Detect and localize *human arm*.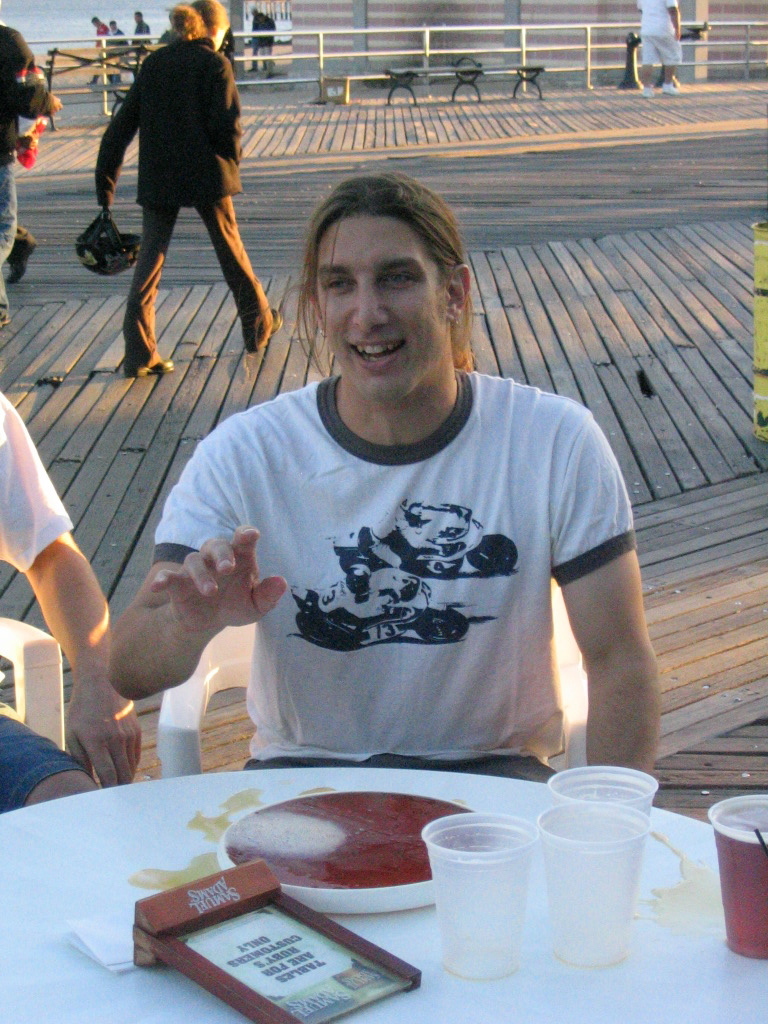
Localized at 541:492:664:788.
